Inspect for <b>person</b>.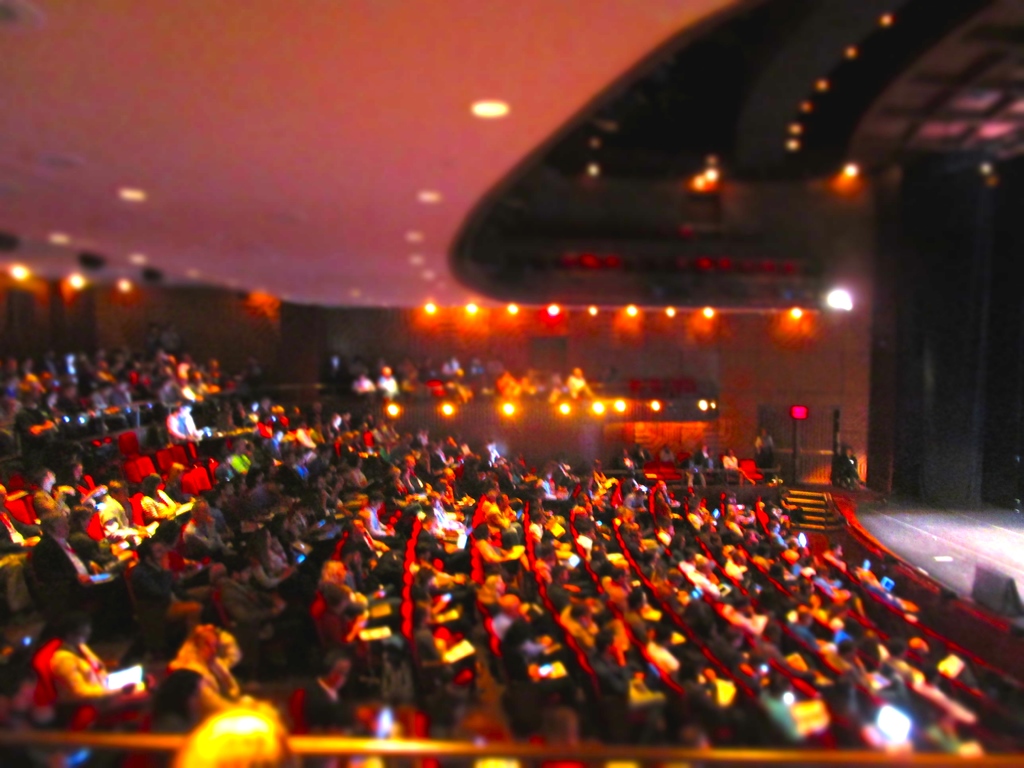
Inspection: Rect(831, 441, 871, 487).
